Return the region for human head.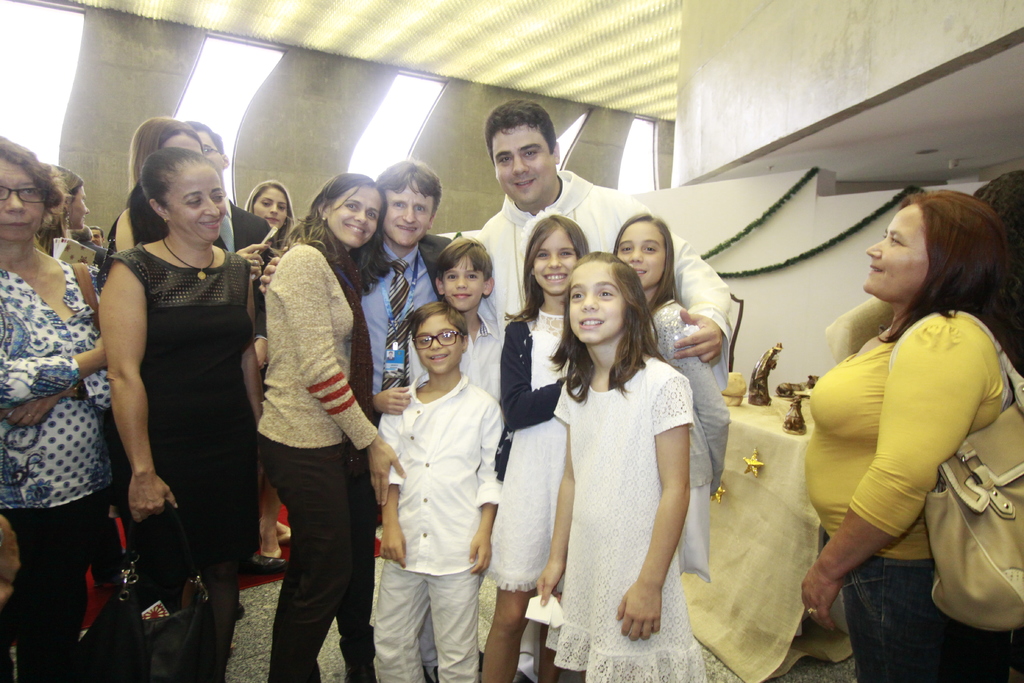
select_region(0, 136, 53, 243).
